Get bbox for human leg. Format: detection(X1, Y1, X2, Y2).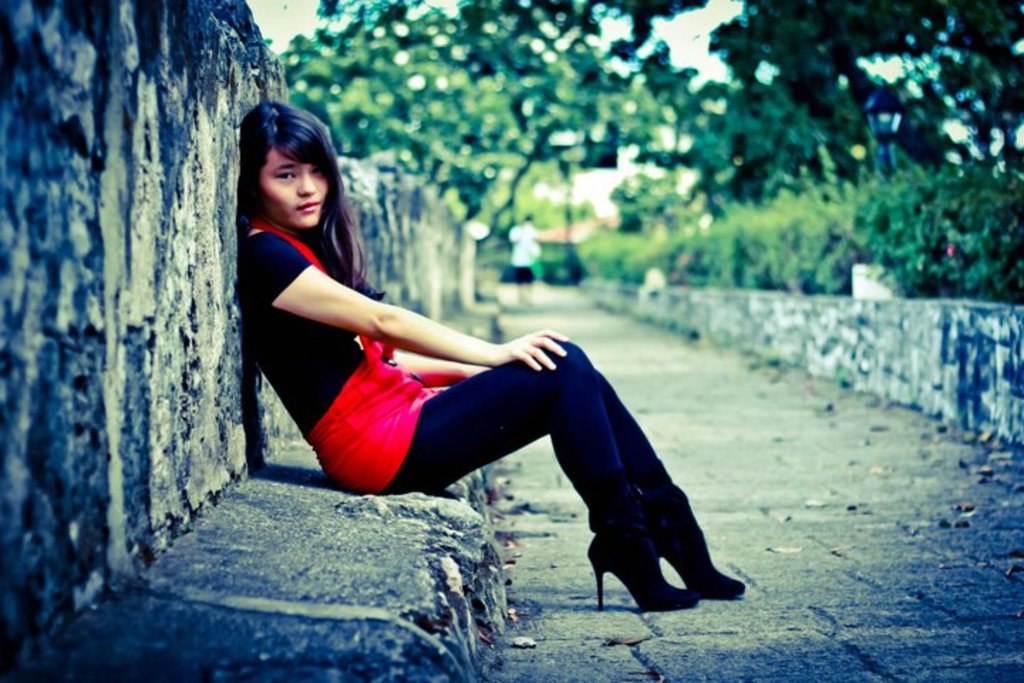
detection(434, 363, 747, 600).
